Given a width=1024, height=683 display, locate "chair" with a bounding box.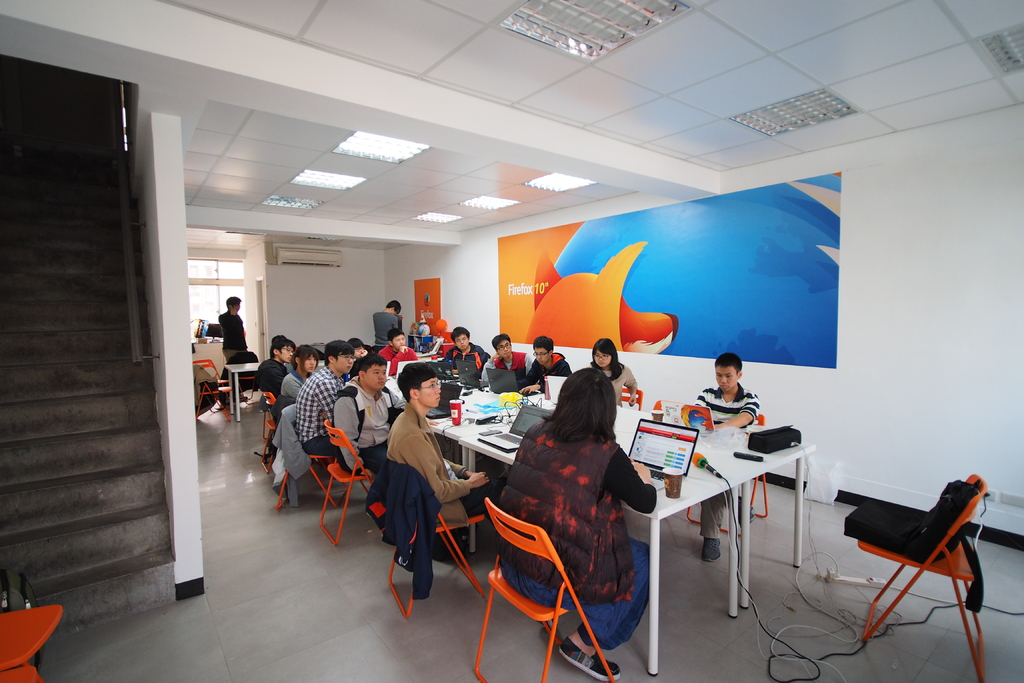
Located: x1=316 y1=414 x2=375 y2=540.
